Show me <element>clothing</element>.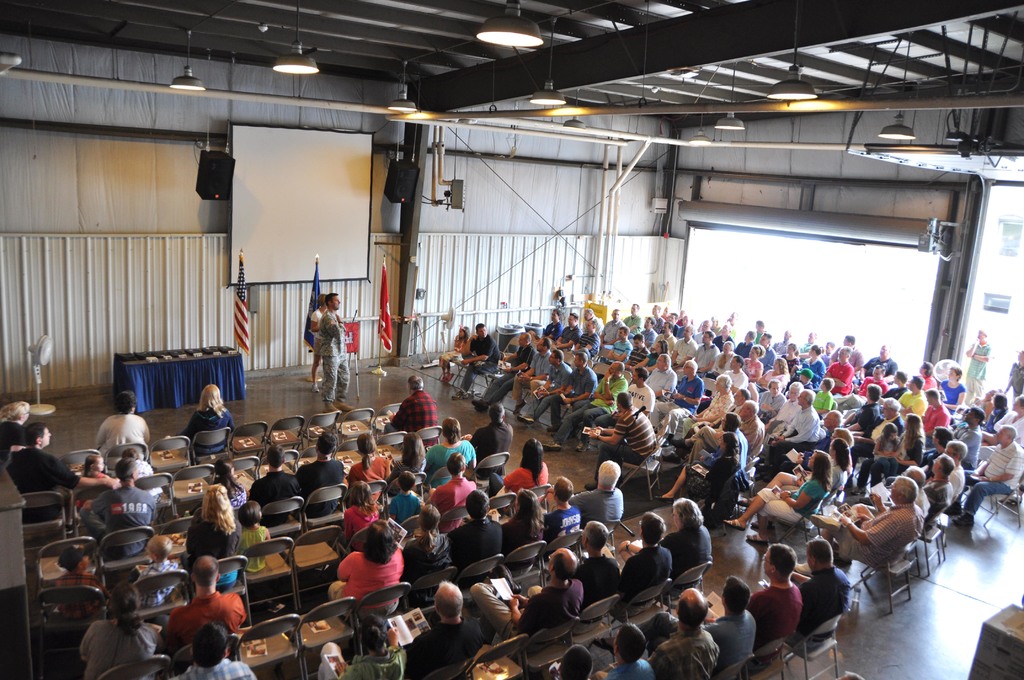
<element>clothing</element> is here: [383, 393, 439, 435].
